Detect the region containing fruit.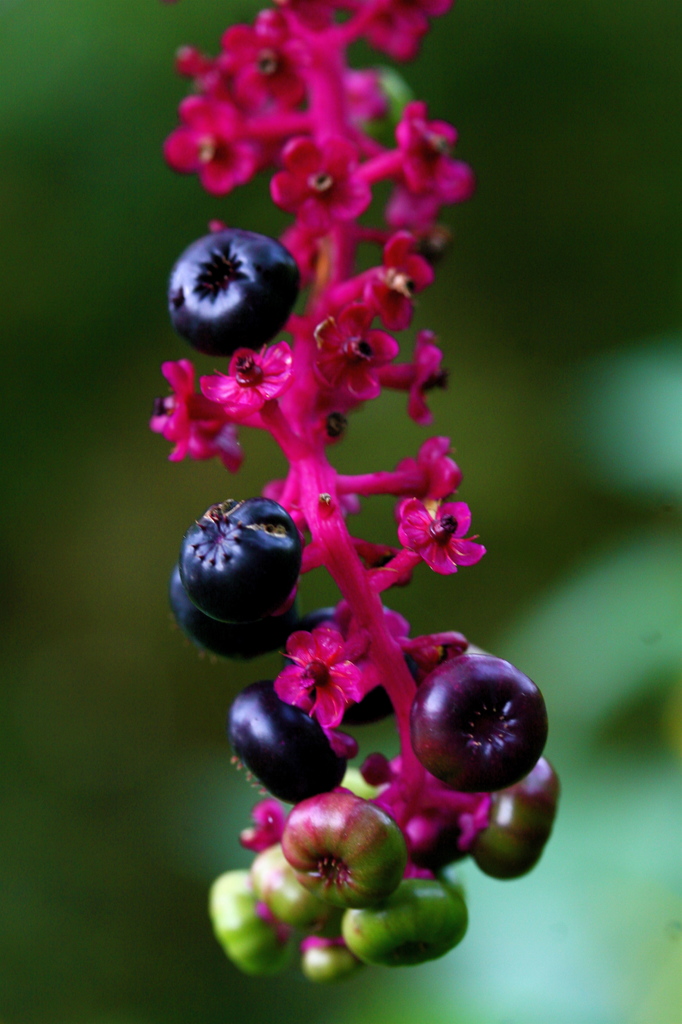
l=408, t=650, r=546, b=794.
